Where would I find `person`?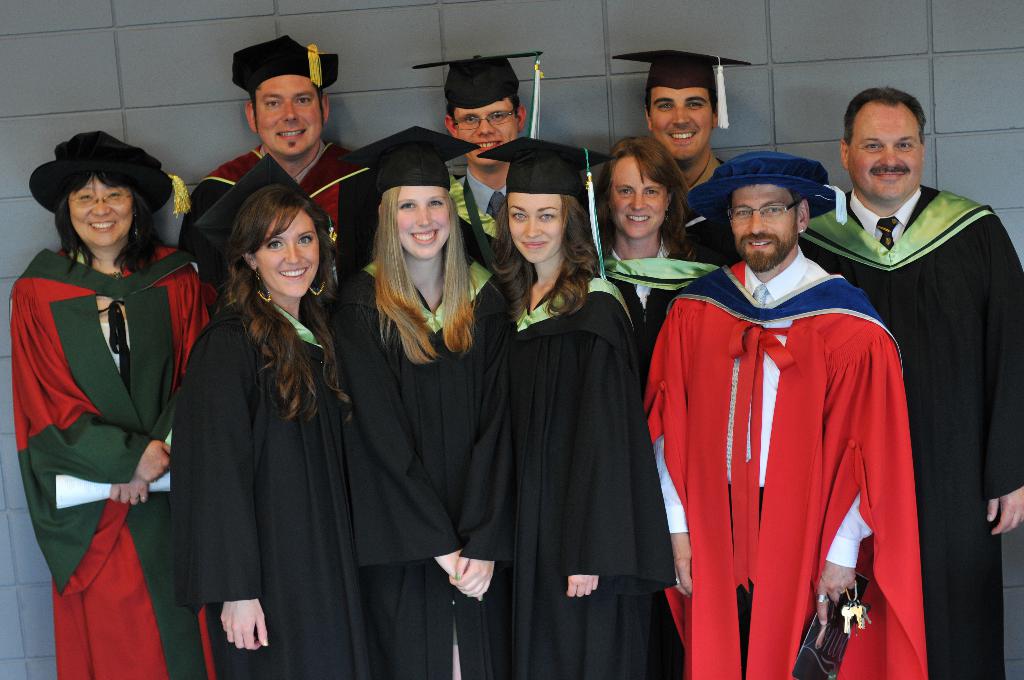
At 591/127/720/404.
